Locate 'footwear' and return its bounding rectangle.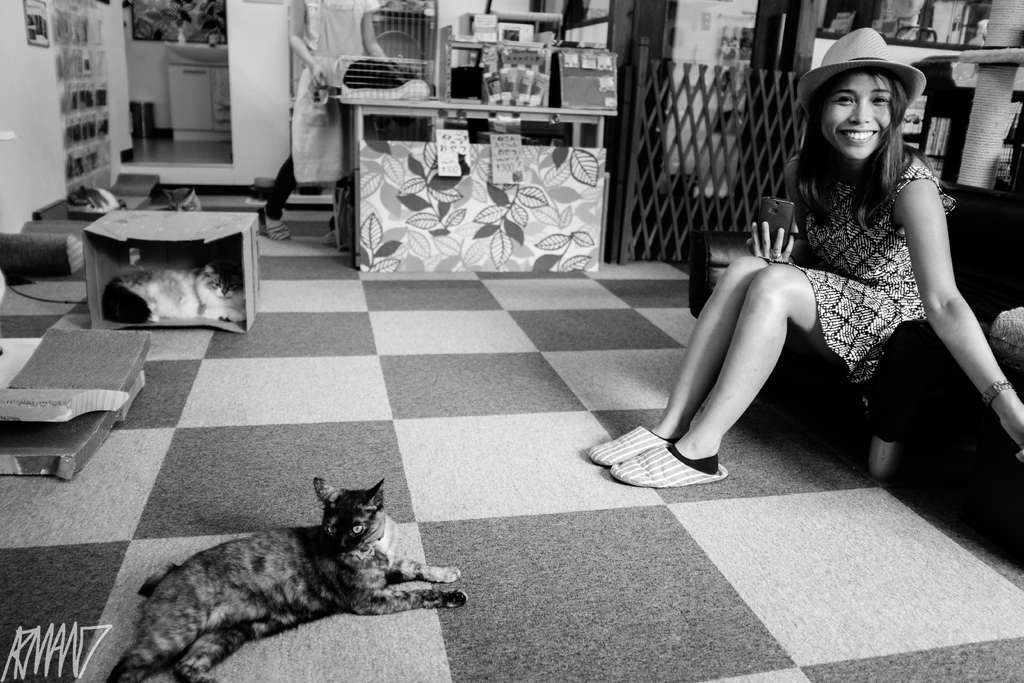
detection(586, 426, 676, 468).
